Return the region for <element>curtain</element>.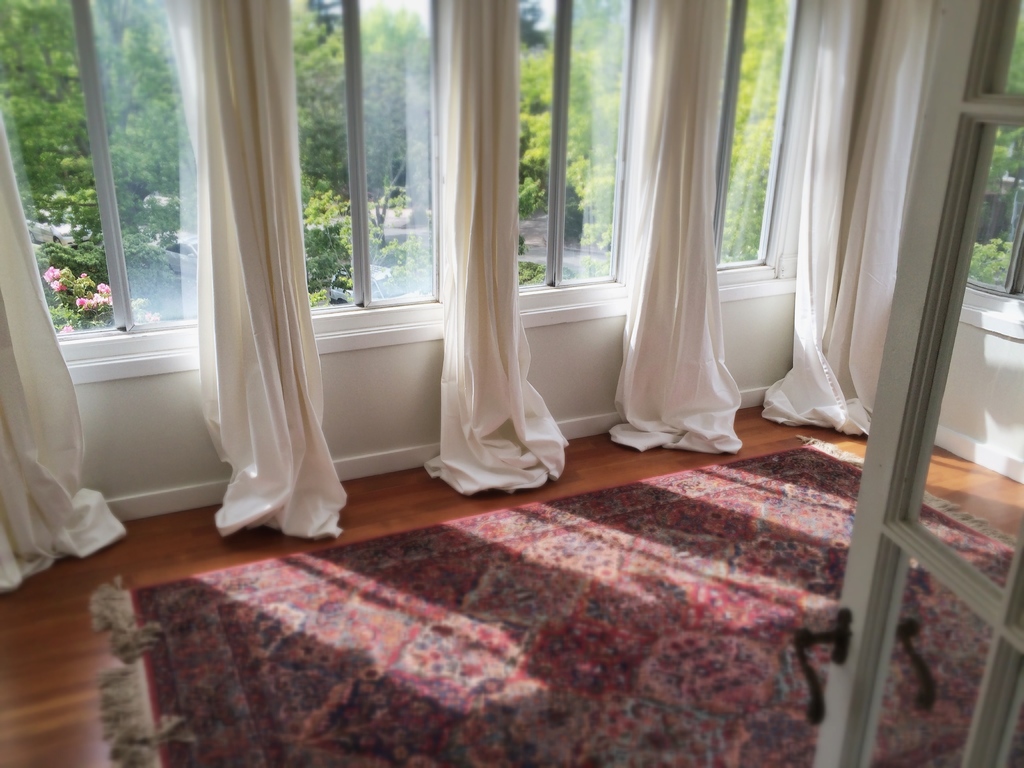
bbox(408, 0, 533, 490).
